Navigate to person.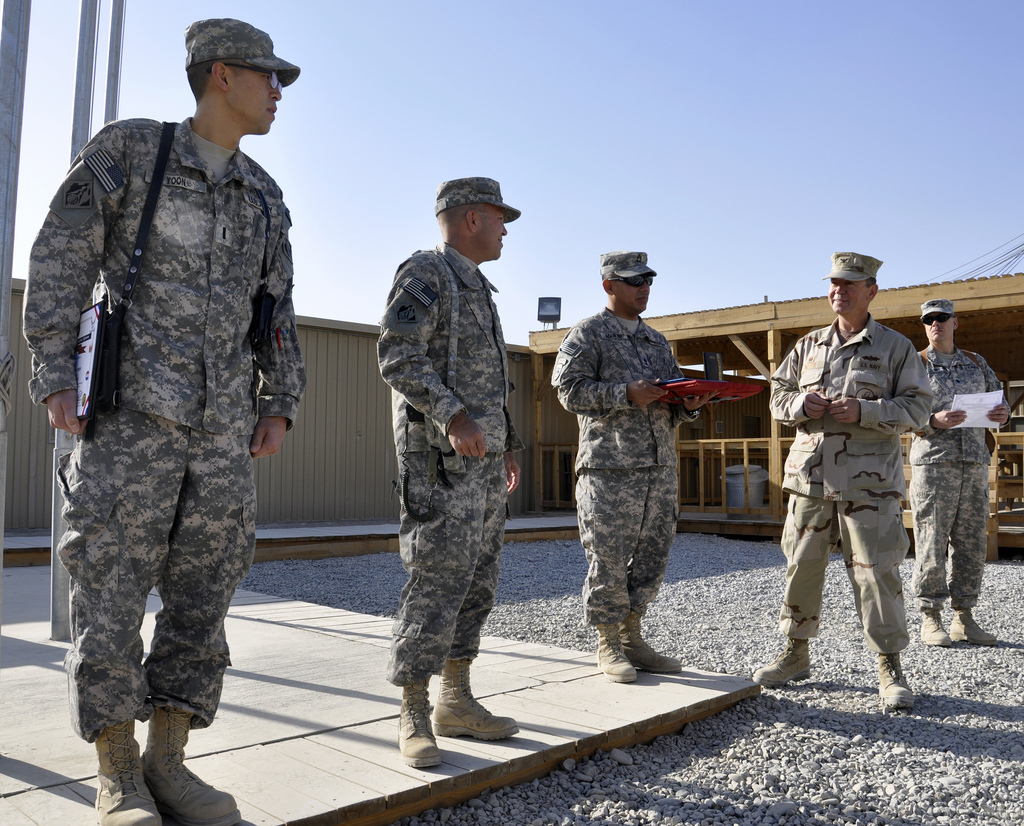
Navigation target: left=905, top=298, right=1014, bottom=642.
